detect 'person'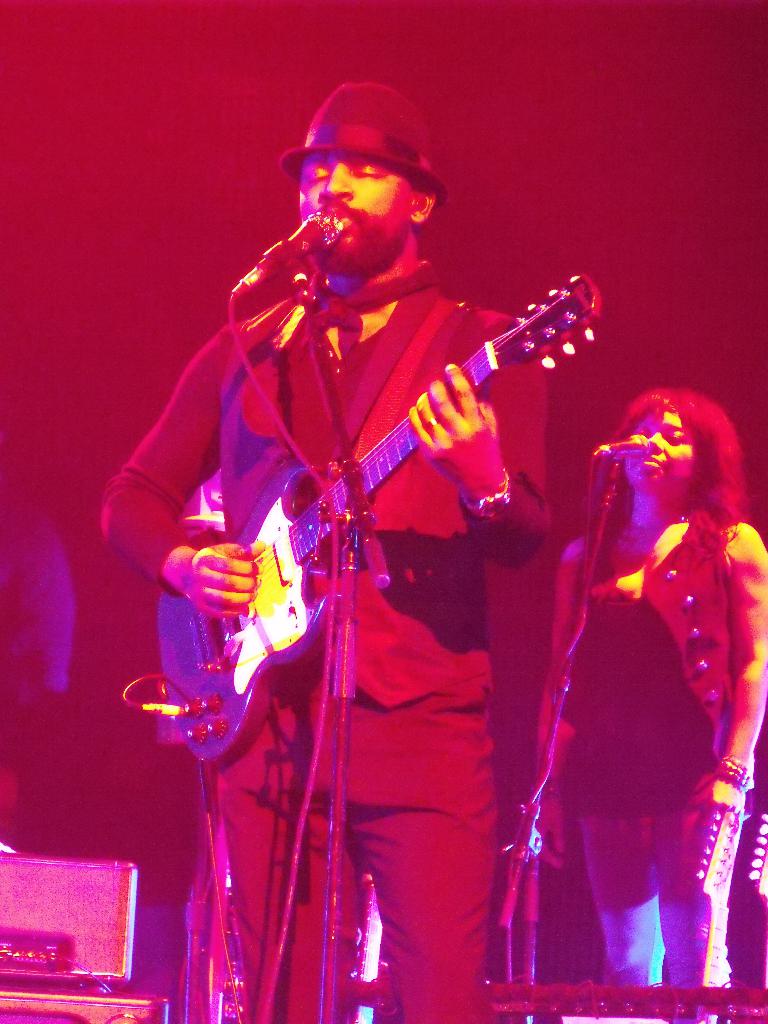
l=503, t=390, r=767, b=993
